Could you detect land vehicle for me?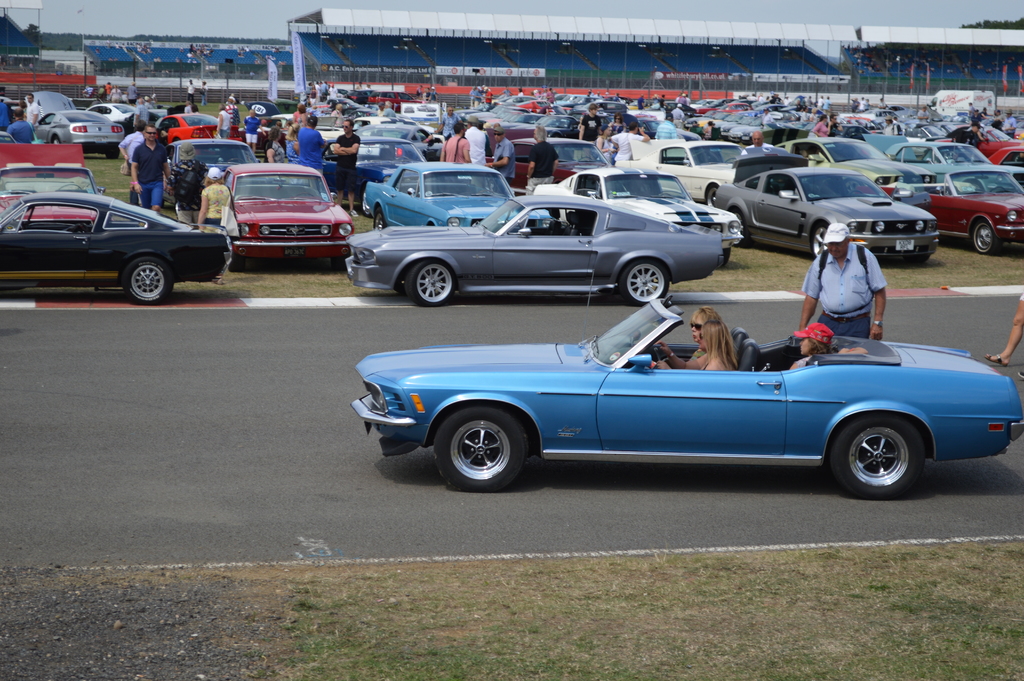
Detection result: bbox=[762, 127, 938, 189].
